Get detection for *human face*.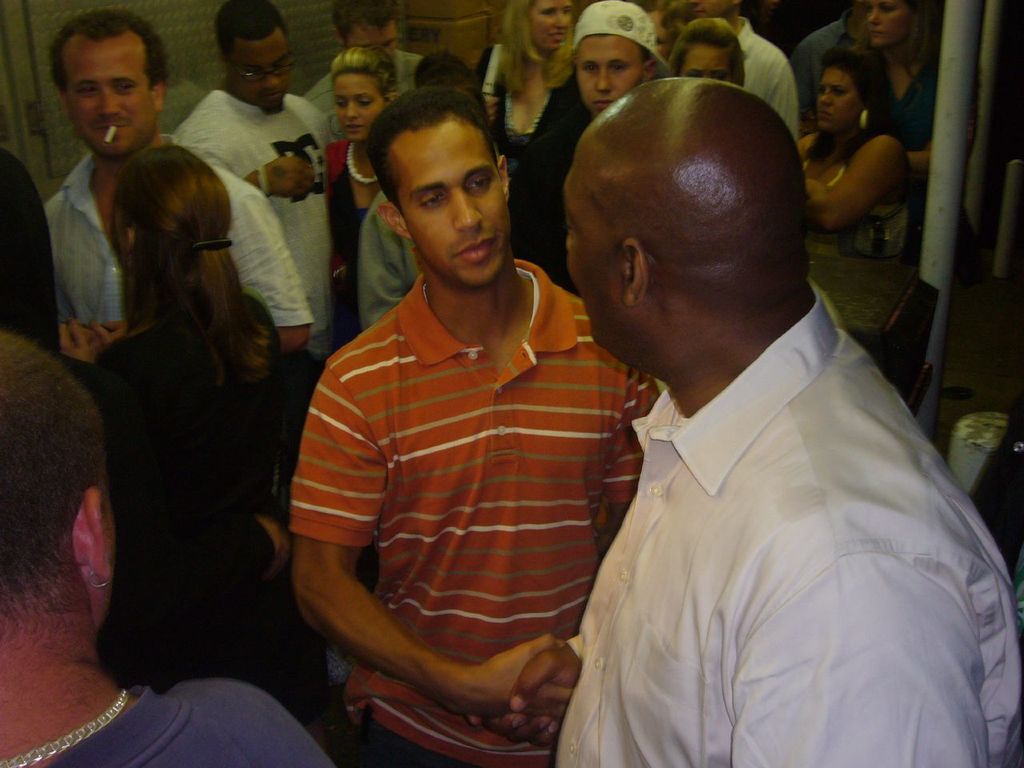
Detection: 817,70,862,129.
